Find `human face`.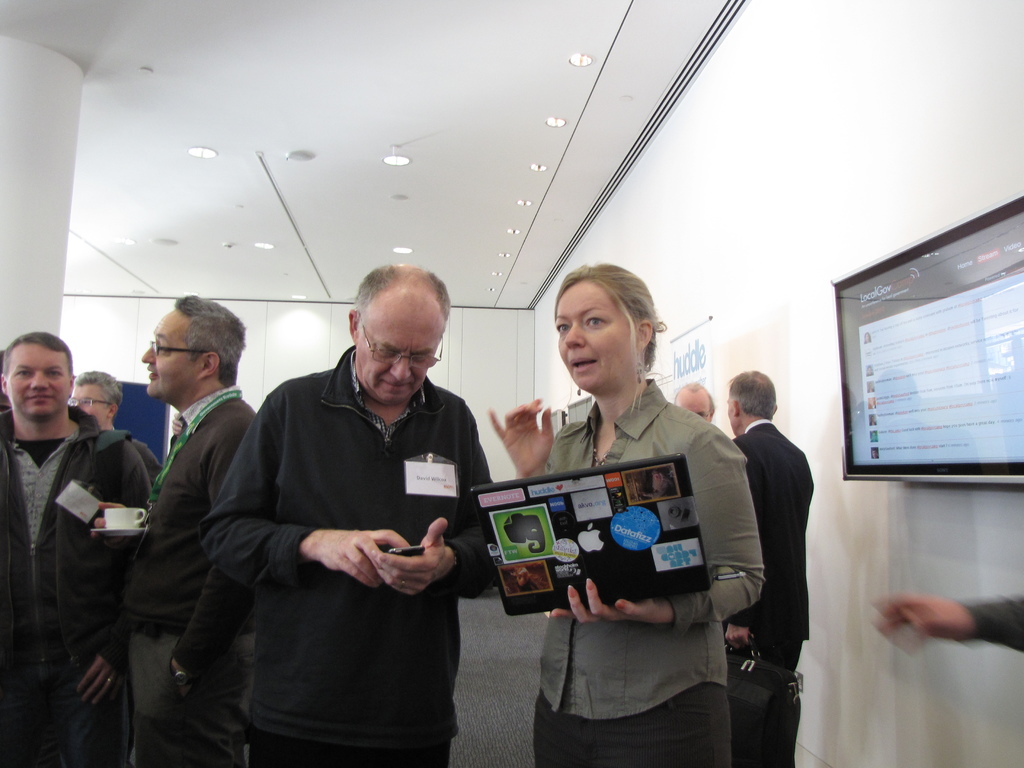
354,314,445,405.
